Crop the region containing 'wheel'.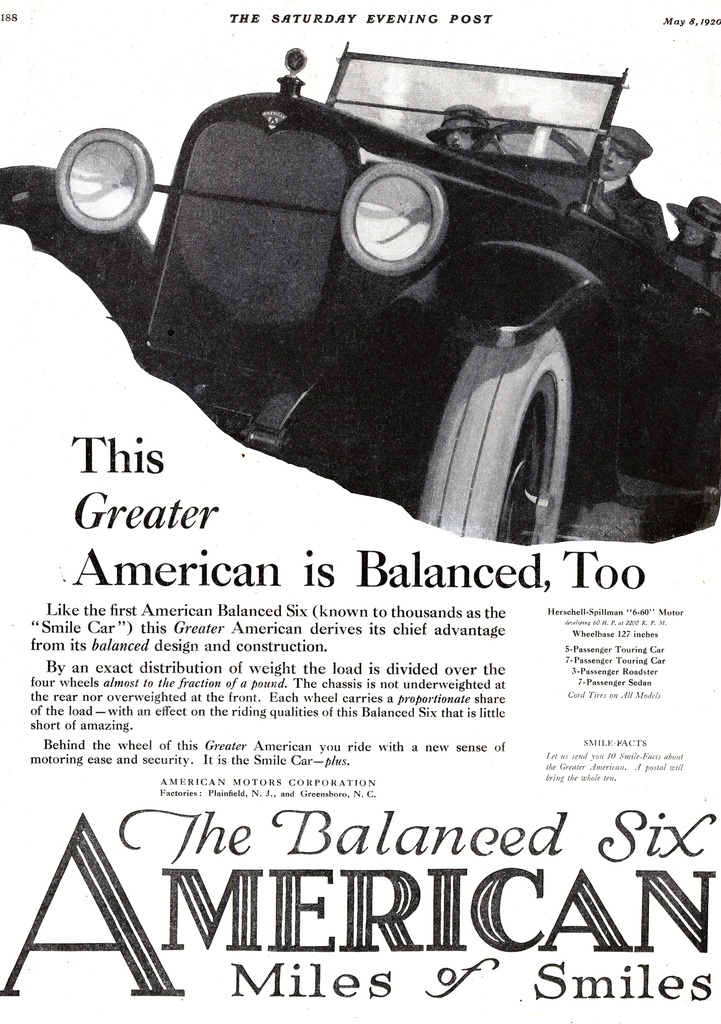
Crop region: locate(466, 120, 590, 168).
